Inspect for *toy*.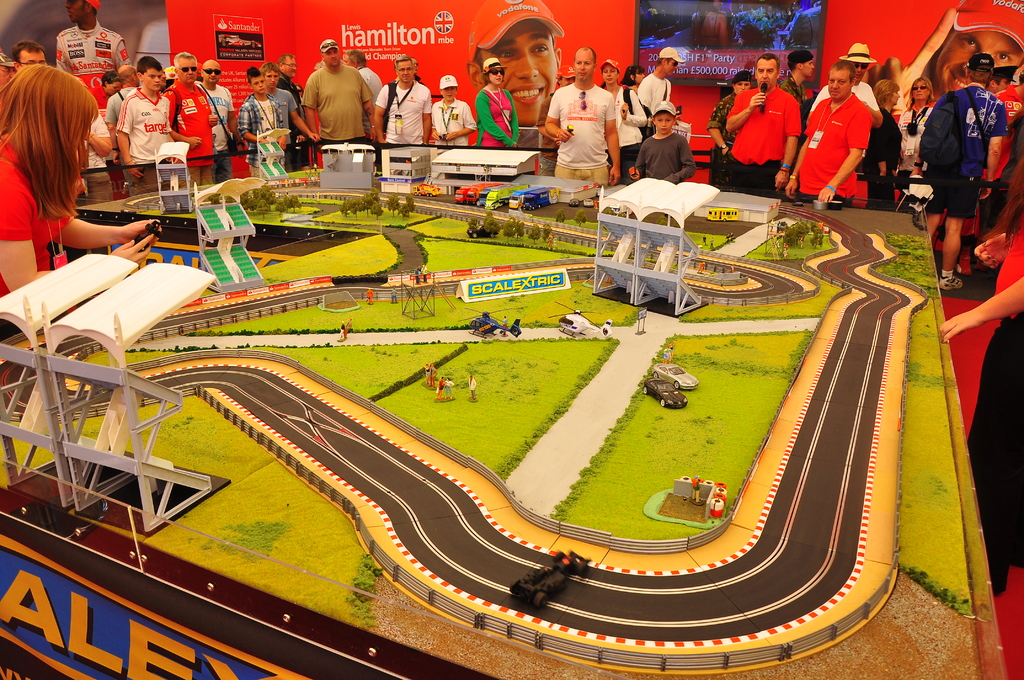
Inspection: box(455, 179, 489, 205).
